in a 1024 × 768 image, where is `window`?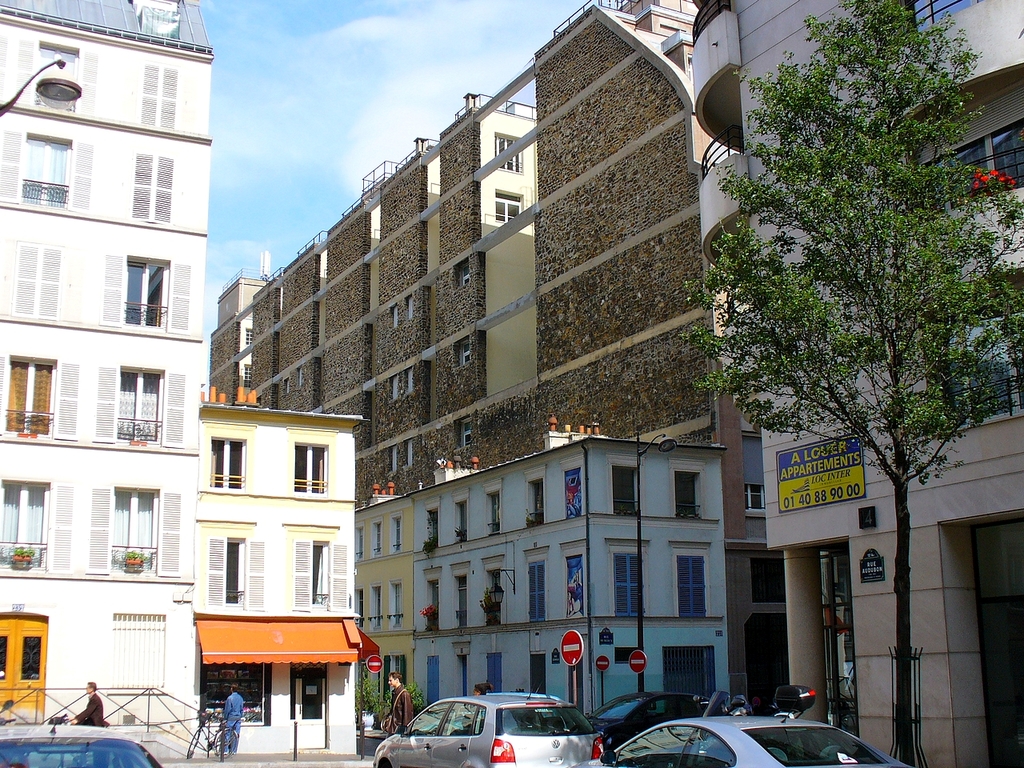
<region>387, 305, 399, 330</region>.
